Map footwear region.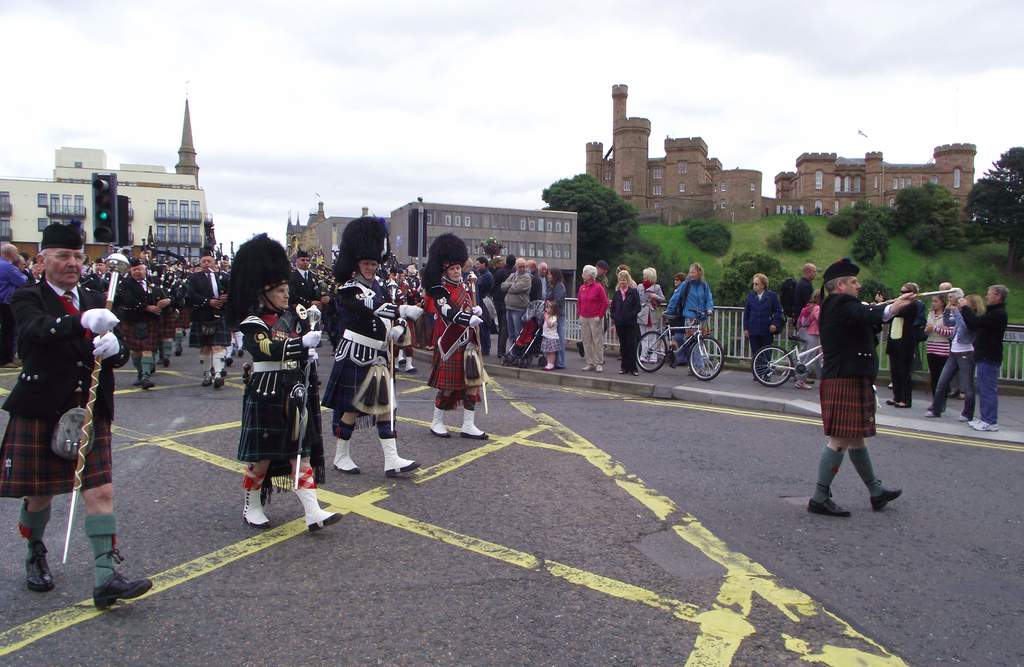
Mapped to (x1=540, y1=359, x2=554, y2=373).
